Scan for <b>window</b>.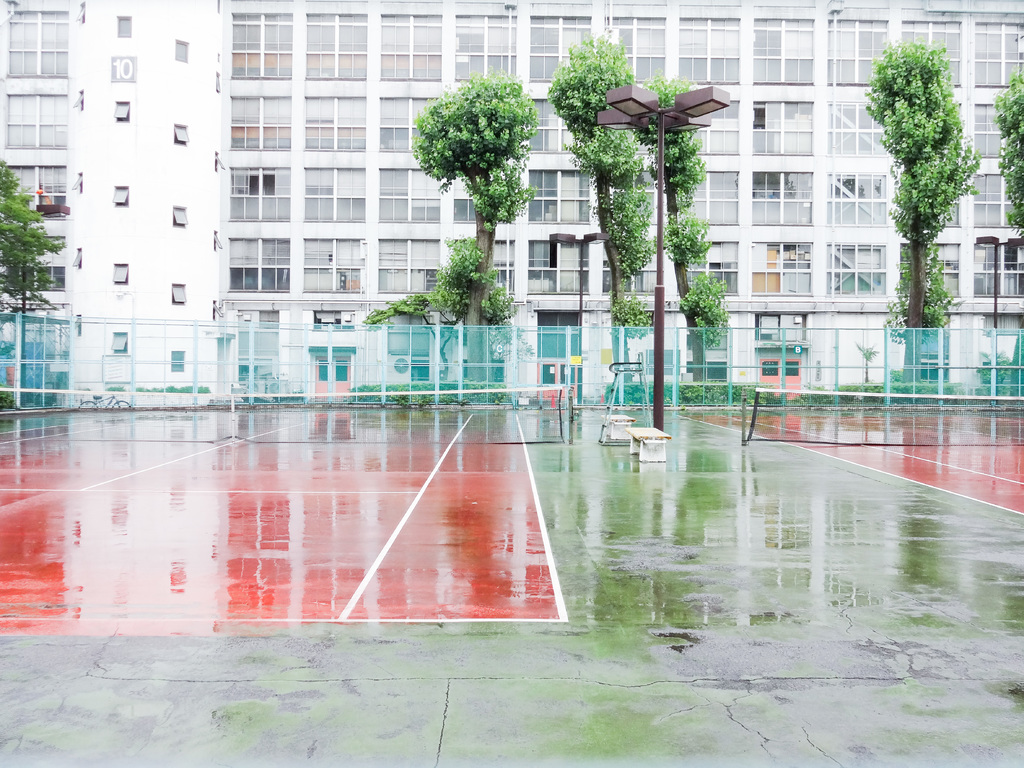
Scan result: {"left": 216, "top": 71, "right": 223, "bottom": 93}.
